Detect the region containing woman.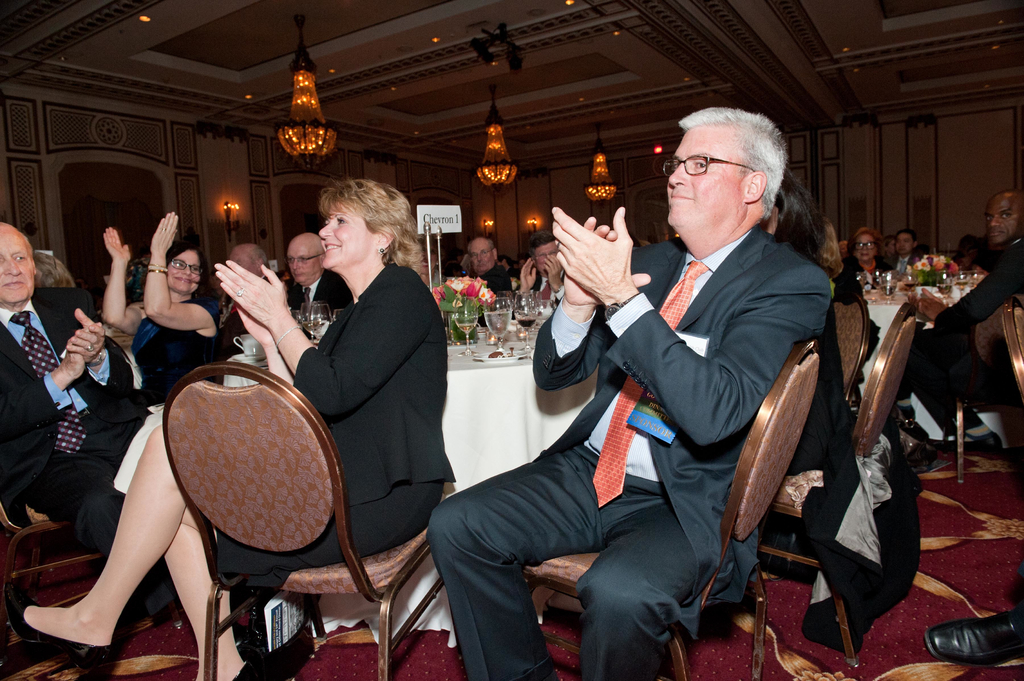
rect(0, 179, 454, 680).
